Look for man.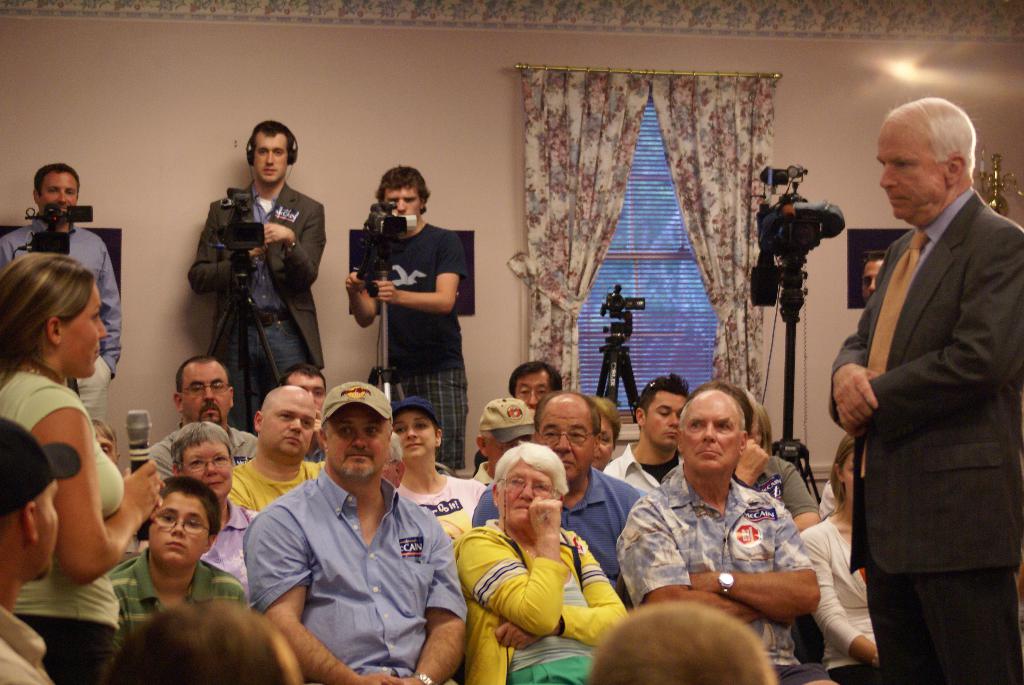
Found: {"left": 188, "top": 120, "right": 329, "bottom": 431}.
